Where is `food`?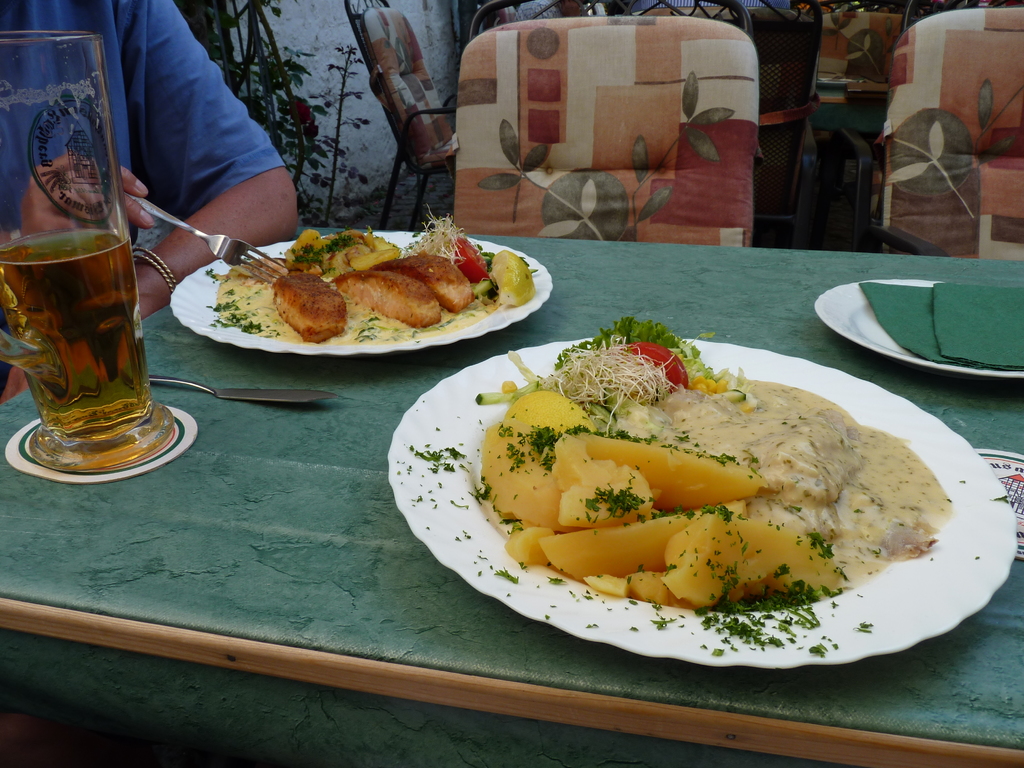
<bbox>393, 316, 955, 664</bbox>.
